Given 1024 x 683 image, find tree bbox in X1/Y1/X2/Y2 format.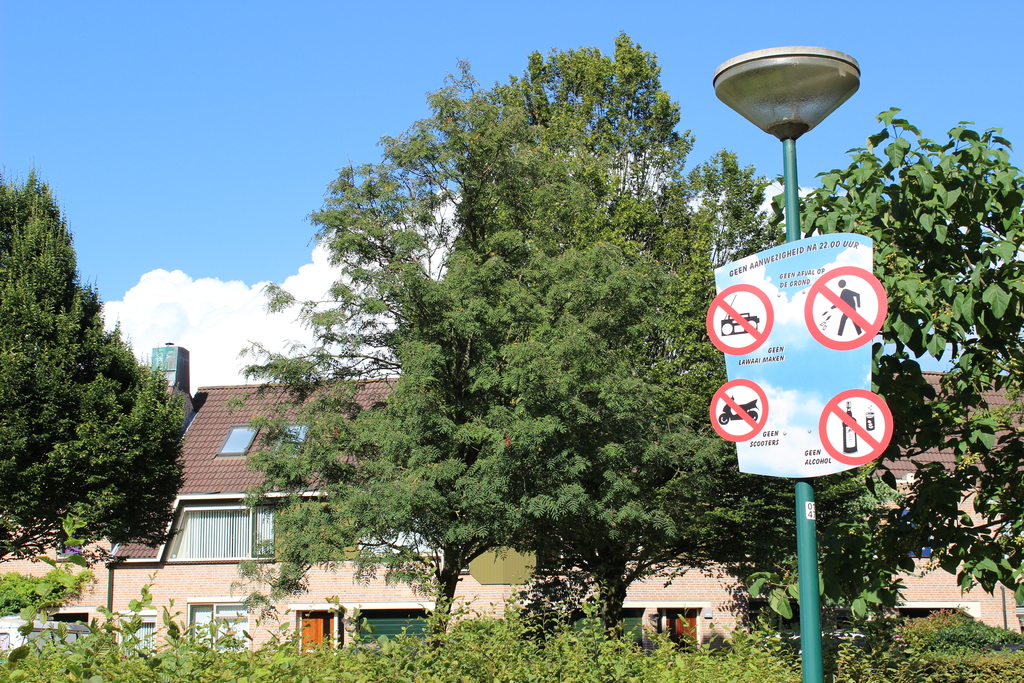
0/161/189/562.
